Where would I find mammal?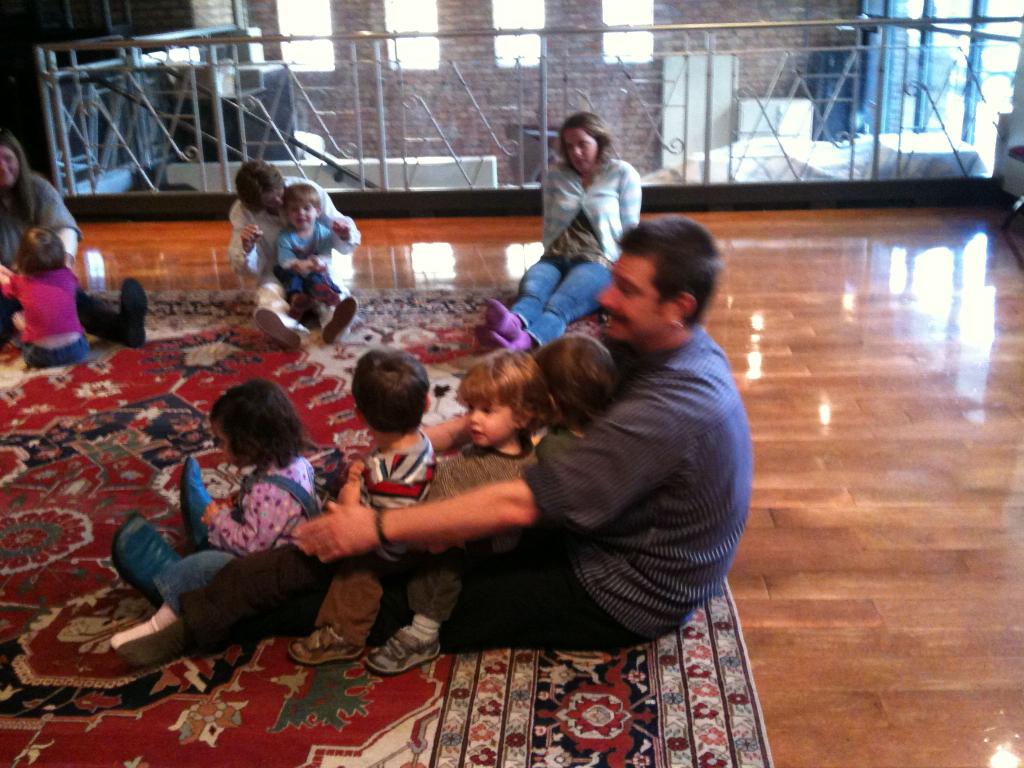
At (106,378,320,653).
